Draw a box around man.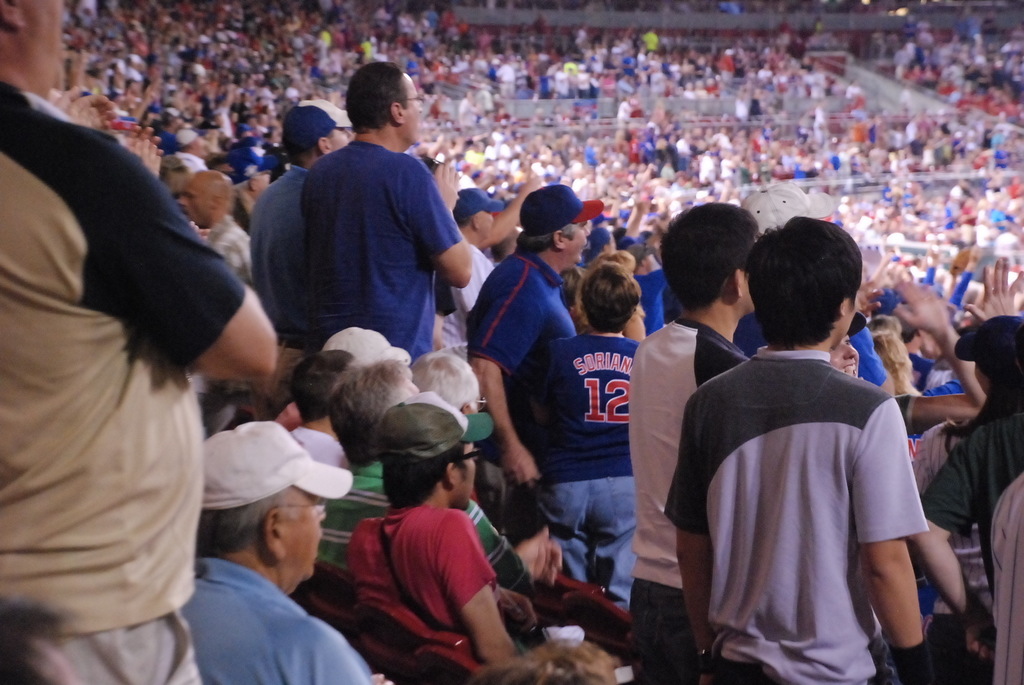
<box>463,187,577,546</box>.
